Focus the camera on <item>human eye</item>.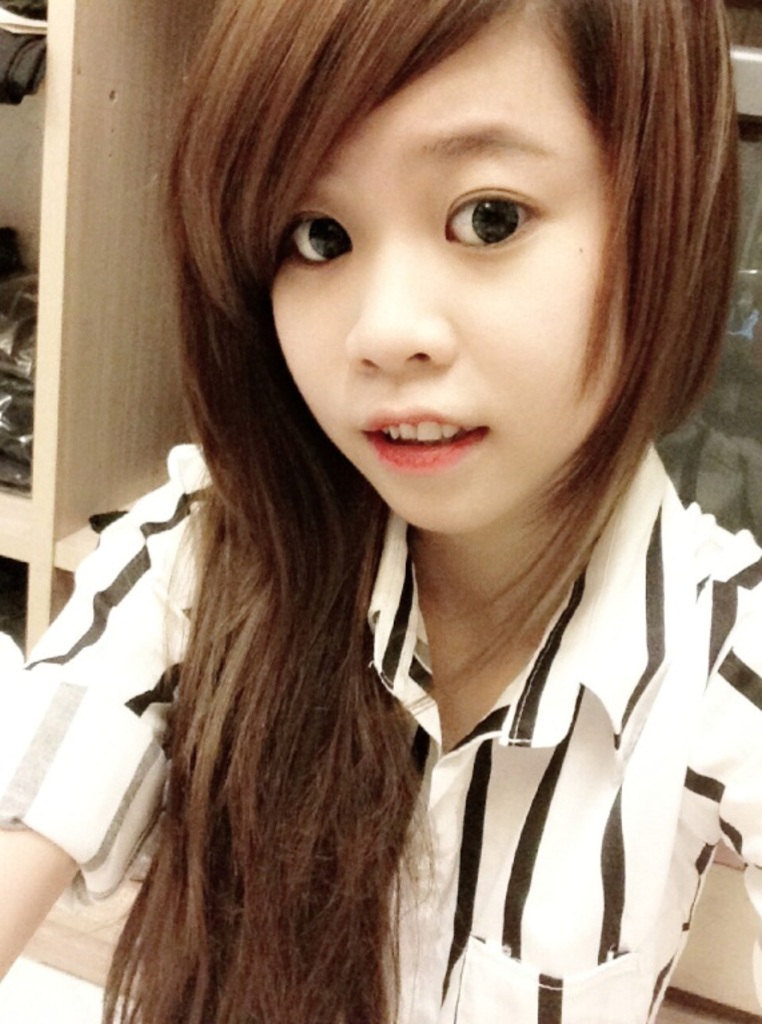
Focus region: <region>440, 168, 558, 243</region>.
